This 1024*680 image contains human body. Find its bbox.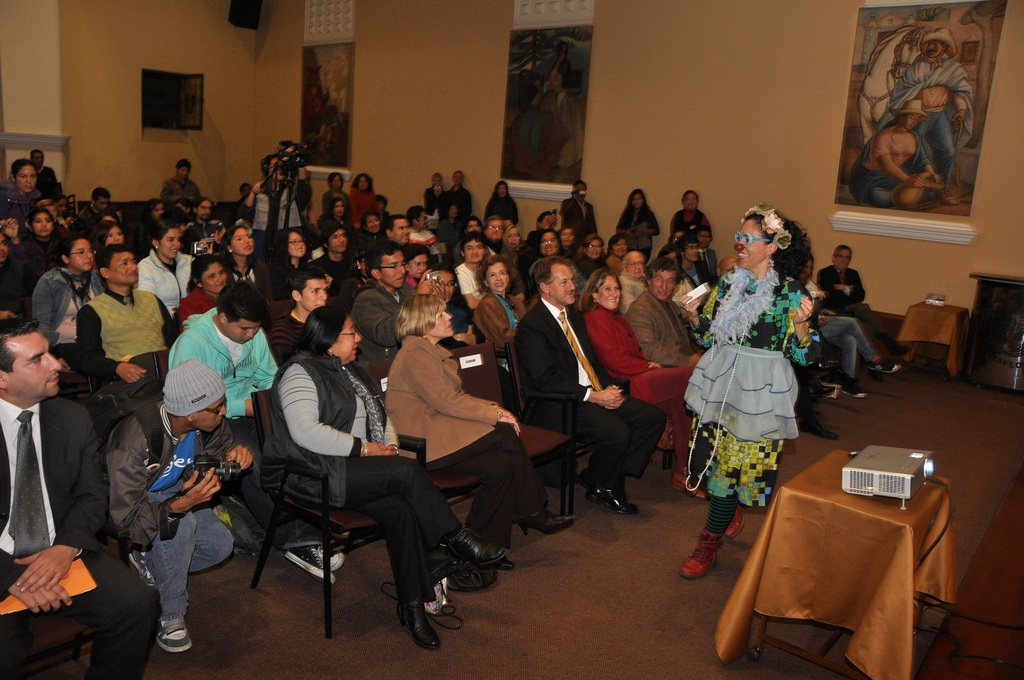
pyautogui.locateOnScreen(163, 277, 283, 468).
